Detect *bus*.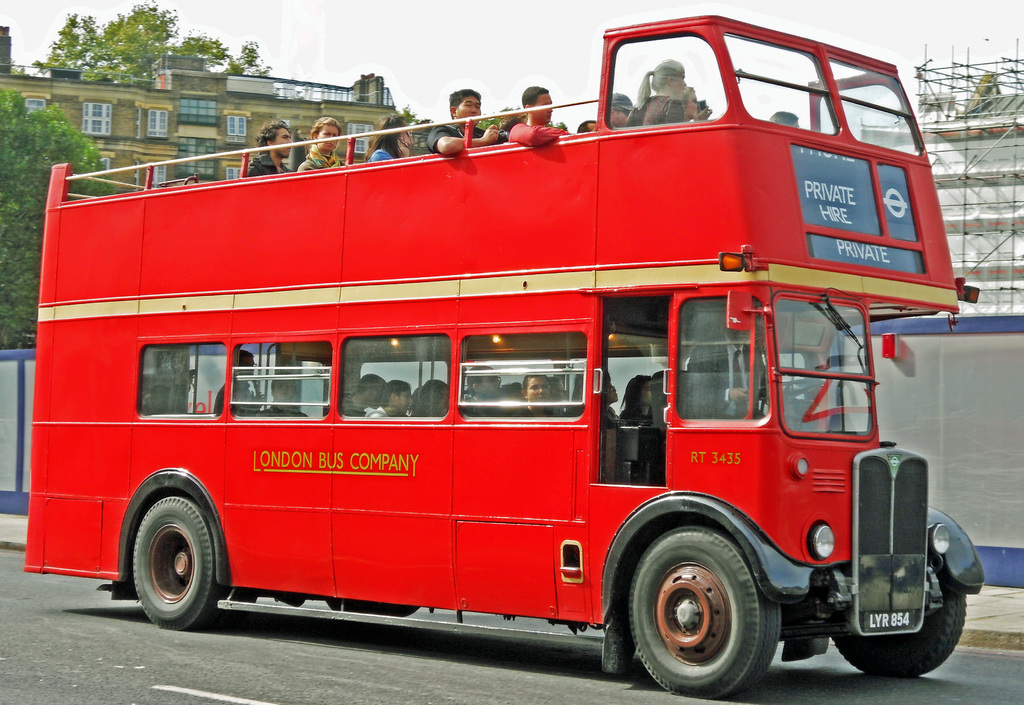
Detected at box(18, 10, 984, 700).
